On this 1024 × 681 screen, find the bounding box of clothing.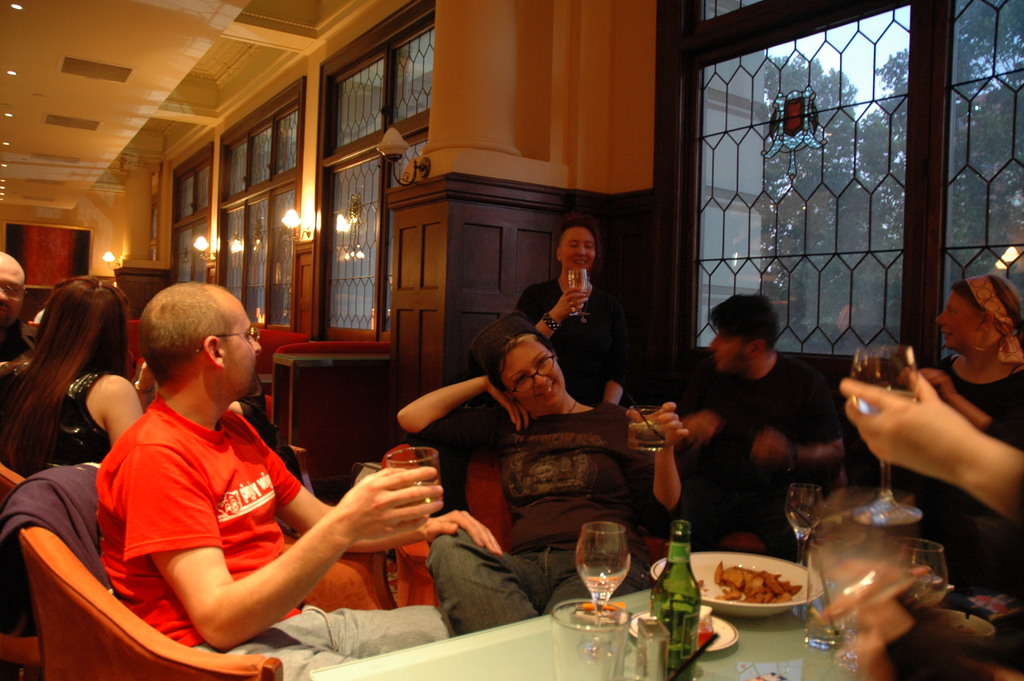
Bounding box: {"x1": 643, "y1": 348, "x2": 856, "y2": 570}.
